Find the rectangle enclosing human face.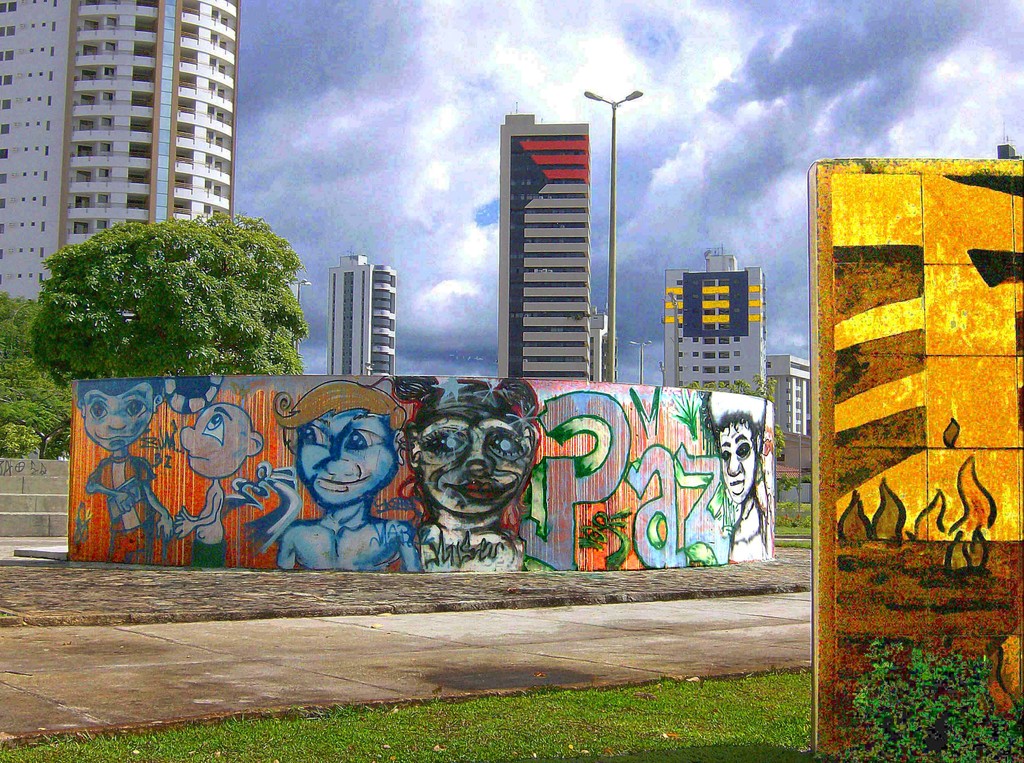
bbox=[715, 419, 759, 506].
